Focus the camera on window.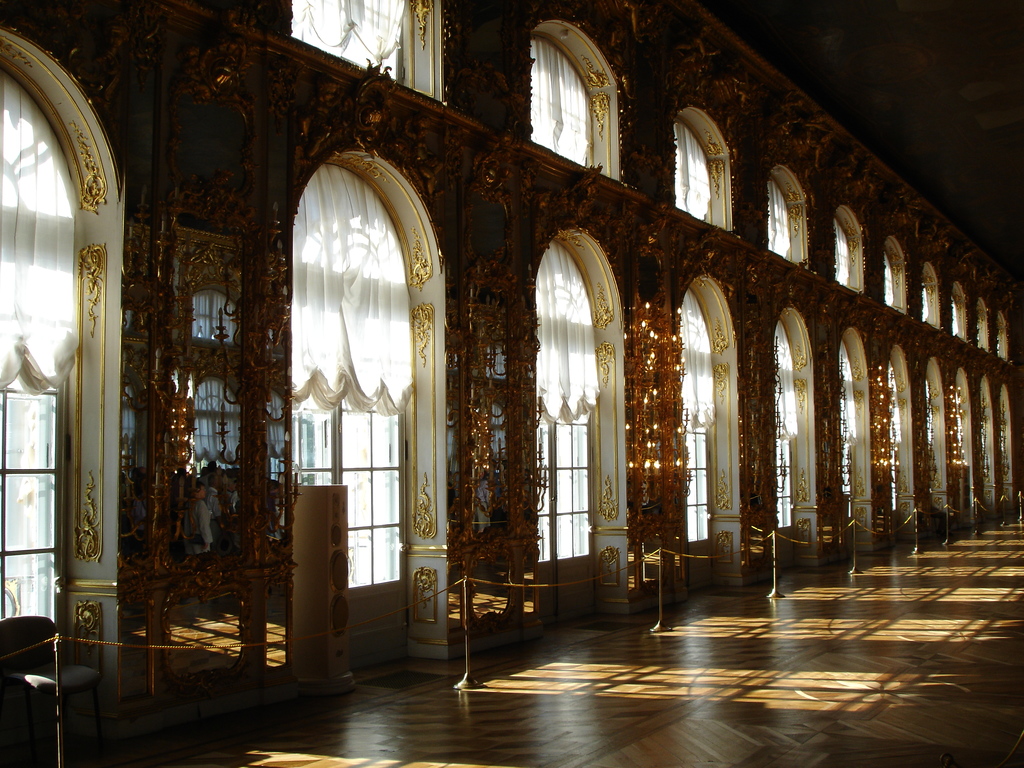
Focus region: <region>834, 204, 863, 294</region>.
